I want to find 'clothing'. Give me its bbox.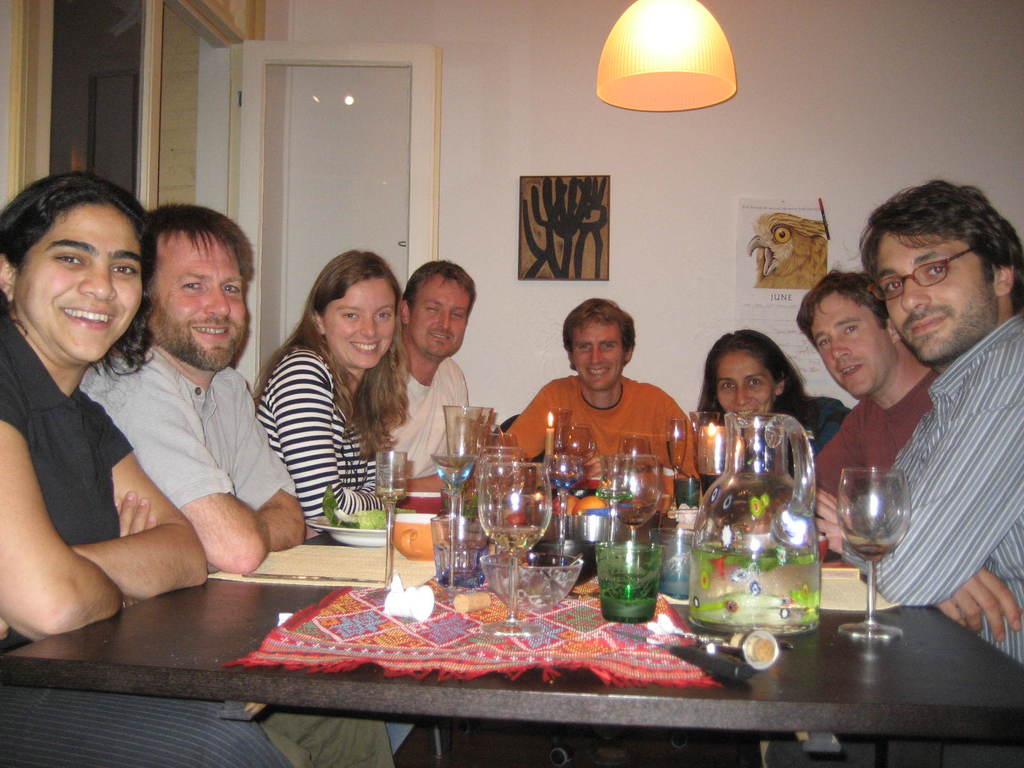
[left=779, top=395, right=844, bottom=453].
